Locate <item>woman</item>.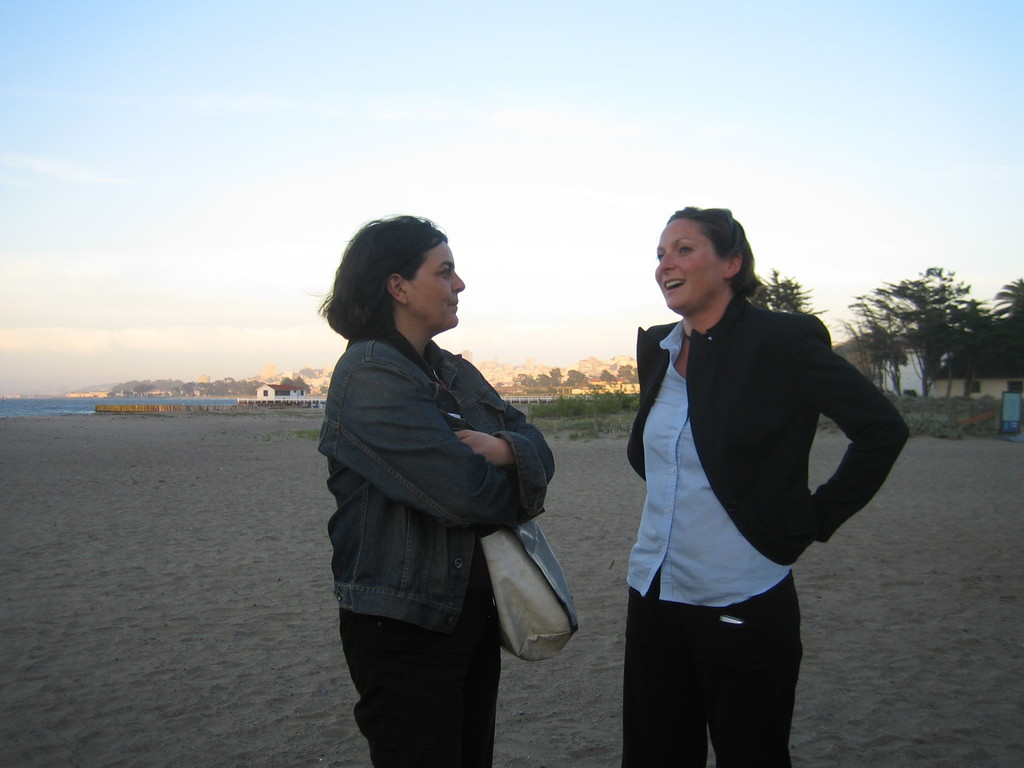
Bounding box: detection(310, 215, 566, 756).
